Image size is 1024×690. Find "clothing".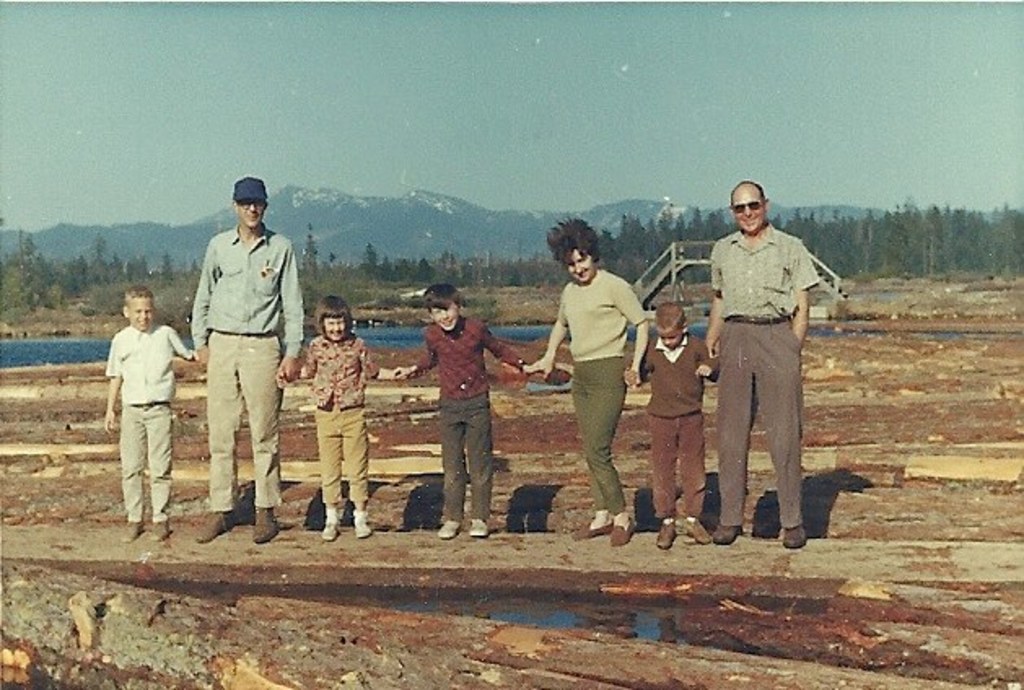
195:215:308:504.
